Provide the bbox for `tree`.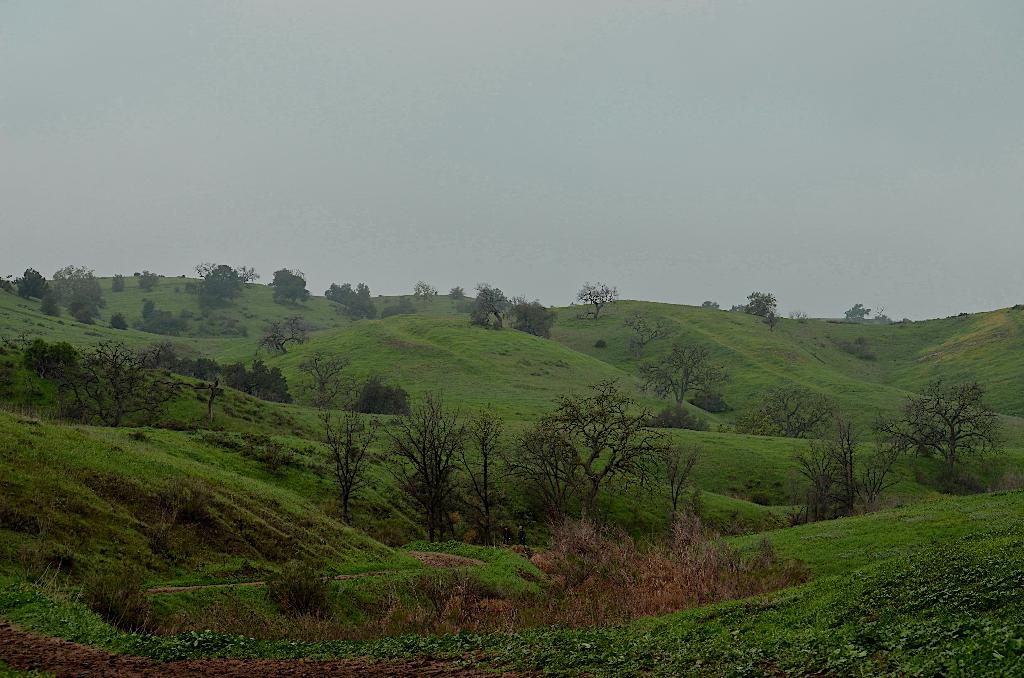
x1=325, y1=275, x2=378, y2=318.
